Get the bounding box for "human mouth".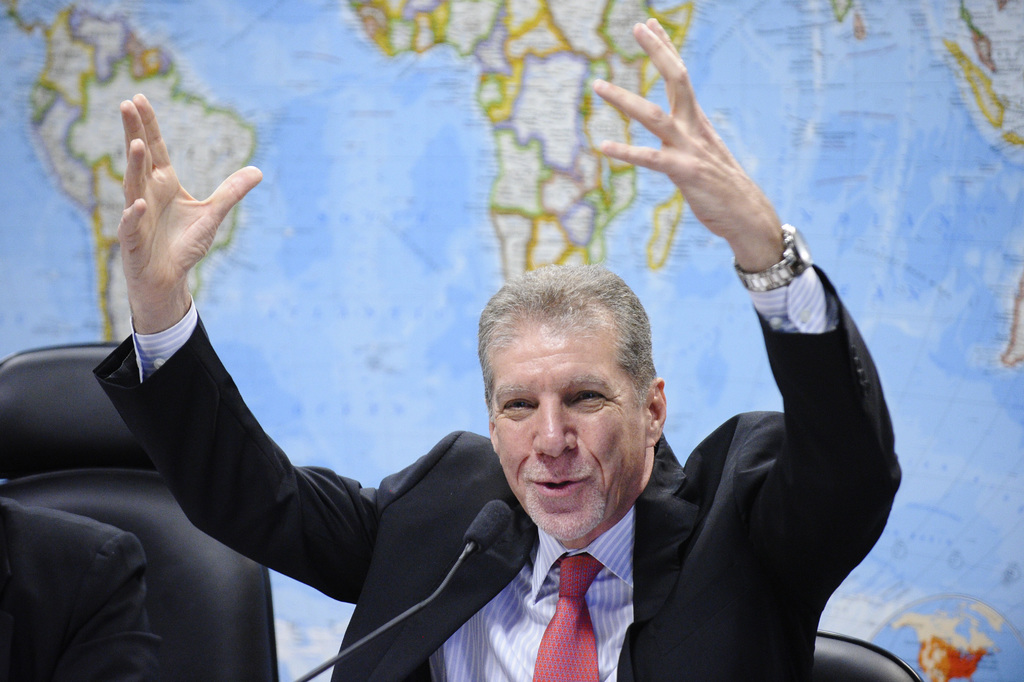
left=529, top=461, right=598, bottom=494.
